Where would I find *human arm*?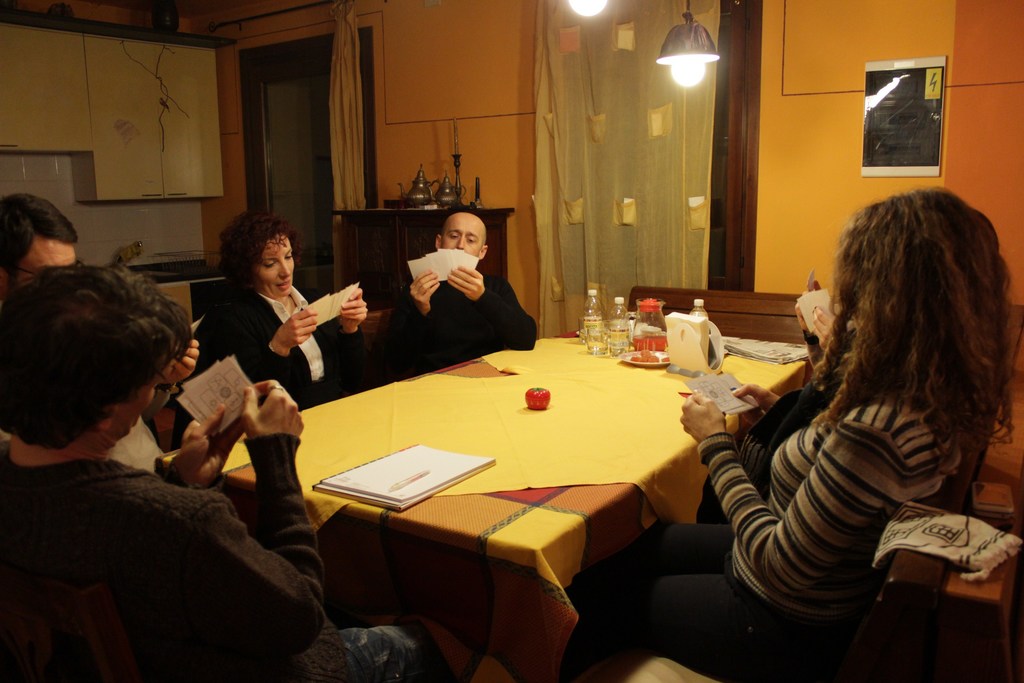
At 815,302,836,349.
